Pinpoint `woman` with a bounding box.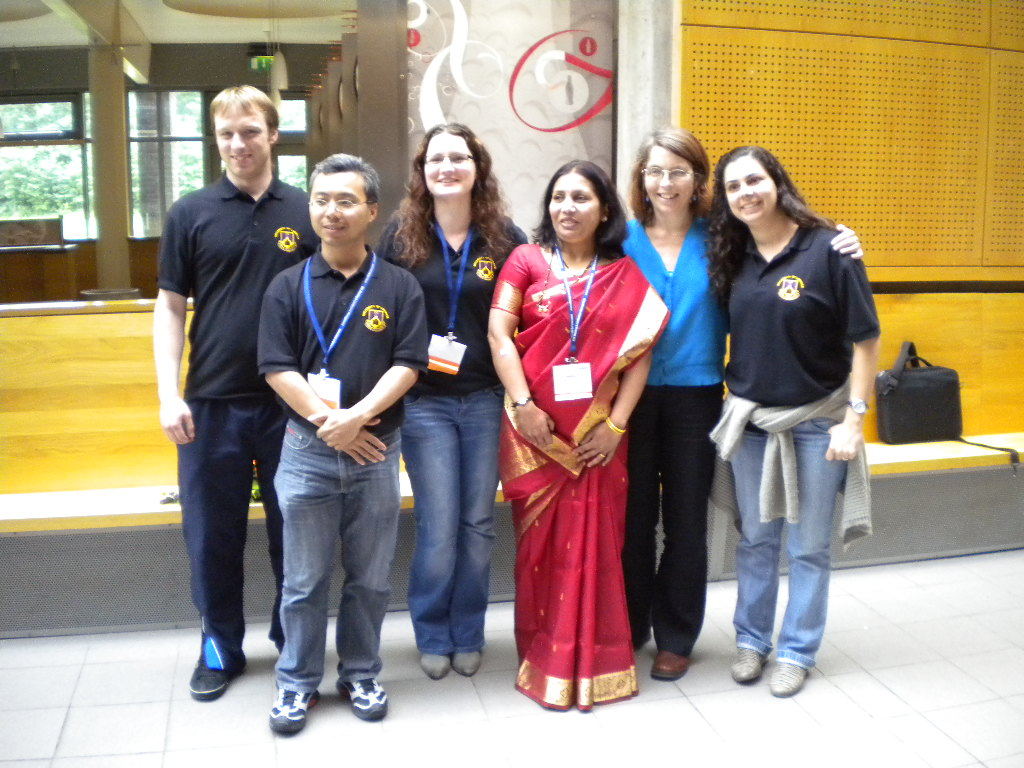
box(697, 148, 884, 696).
